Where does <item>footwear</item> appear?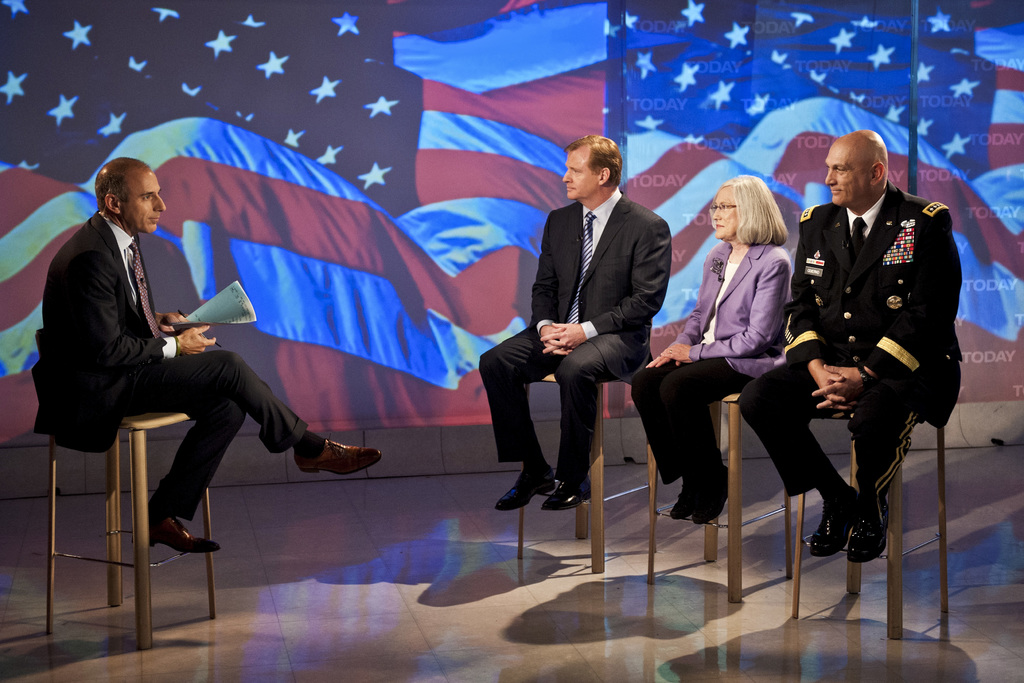
Appears at bbox(658, 462, 701, 528).
